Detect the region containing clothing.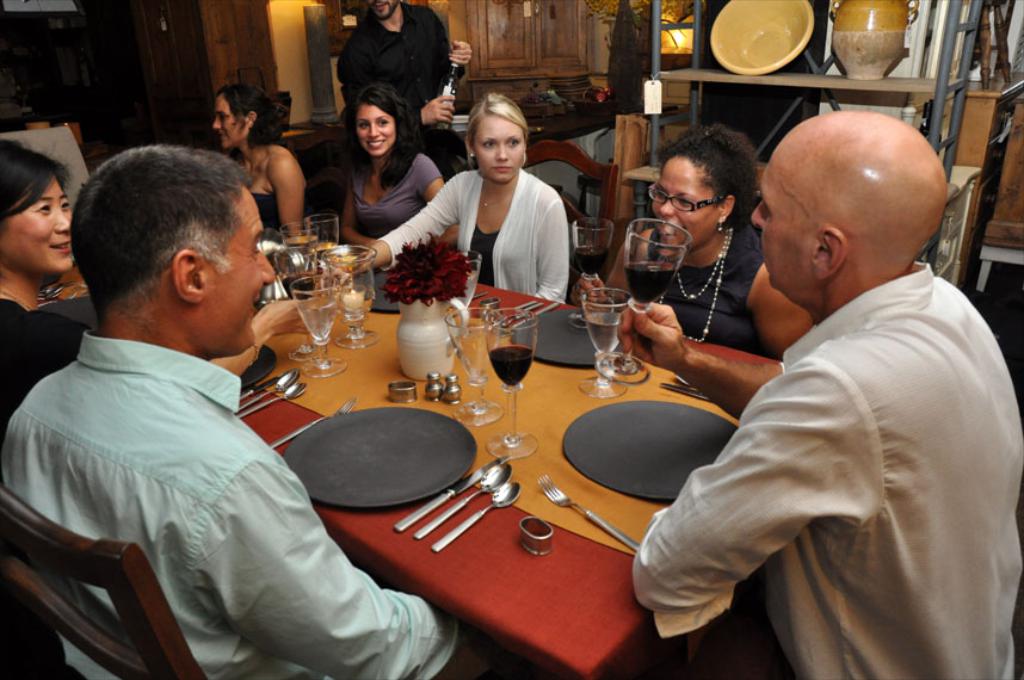
0, 317, 561, 679.
